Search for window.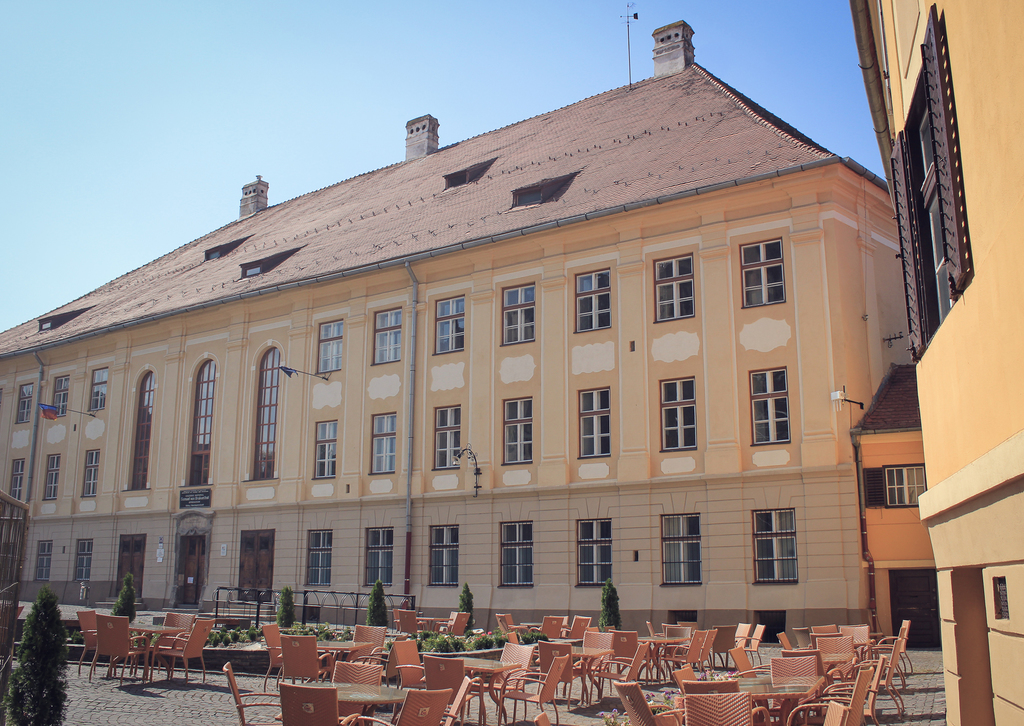
Found at {"x1": 751, "y1": 512, "x2": 794, "y2": 583}.
